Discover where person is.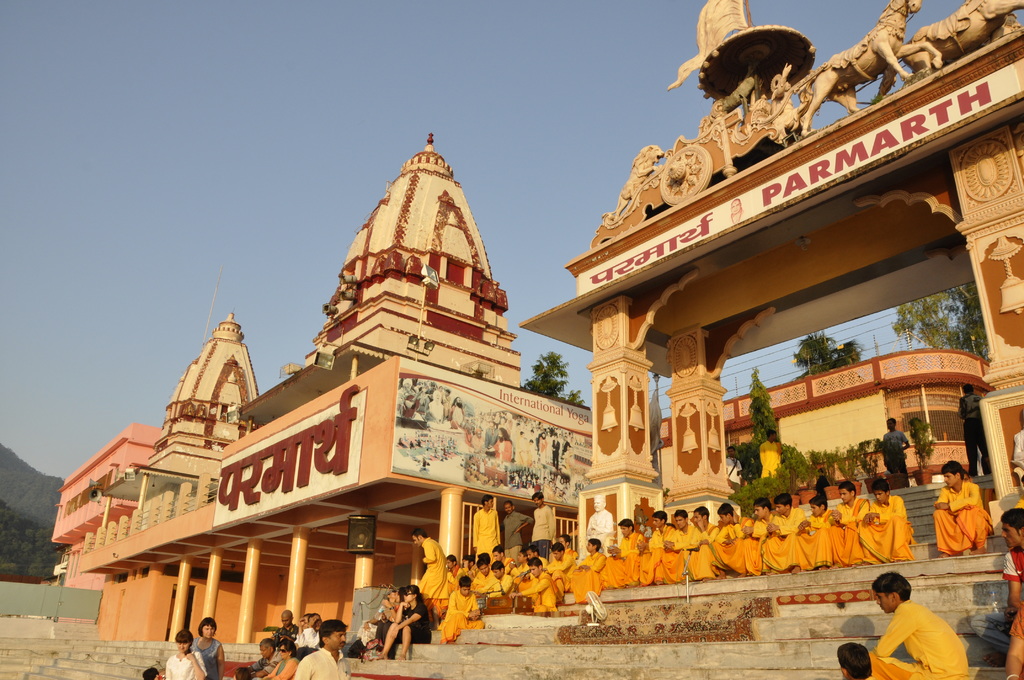
Discovered at box=[835, 640, 872, 679].
